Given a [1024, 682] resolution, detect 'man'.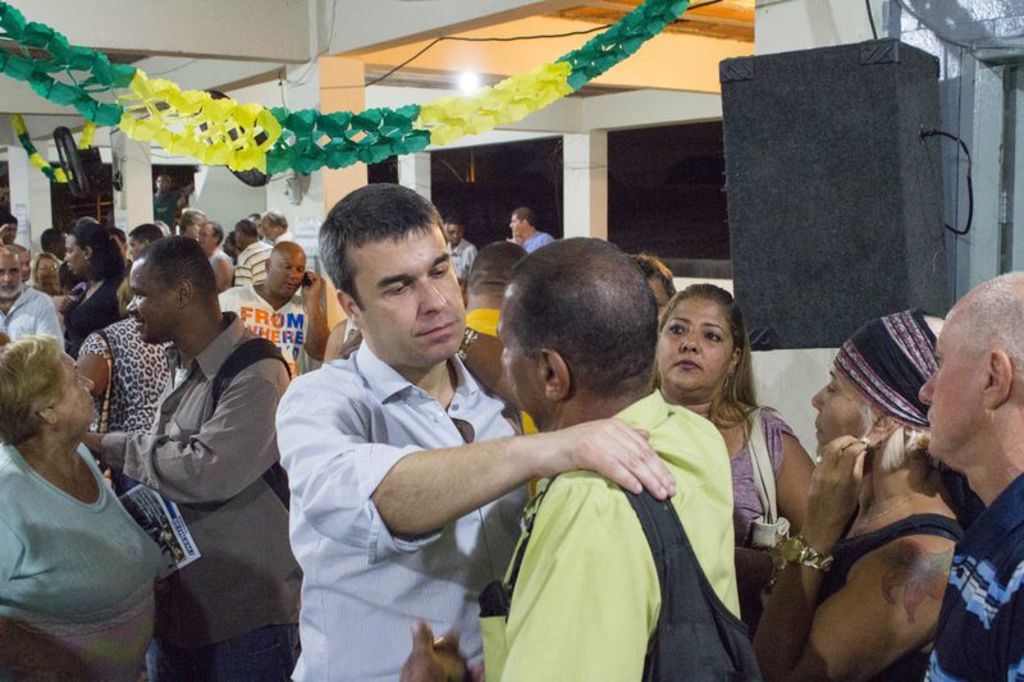
region(401, 241, 756, 681).
